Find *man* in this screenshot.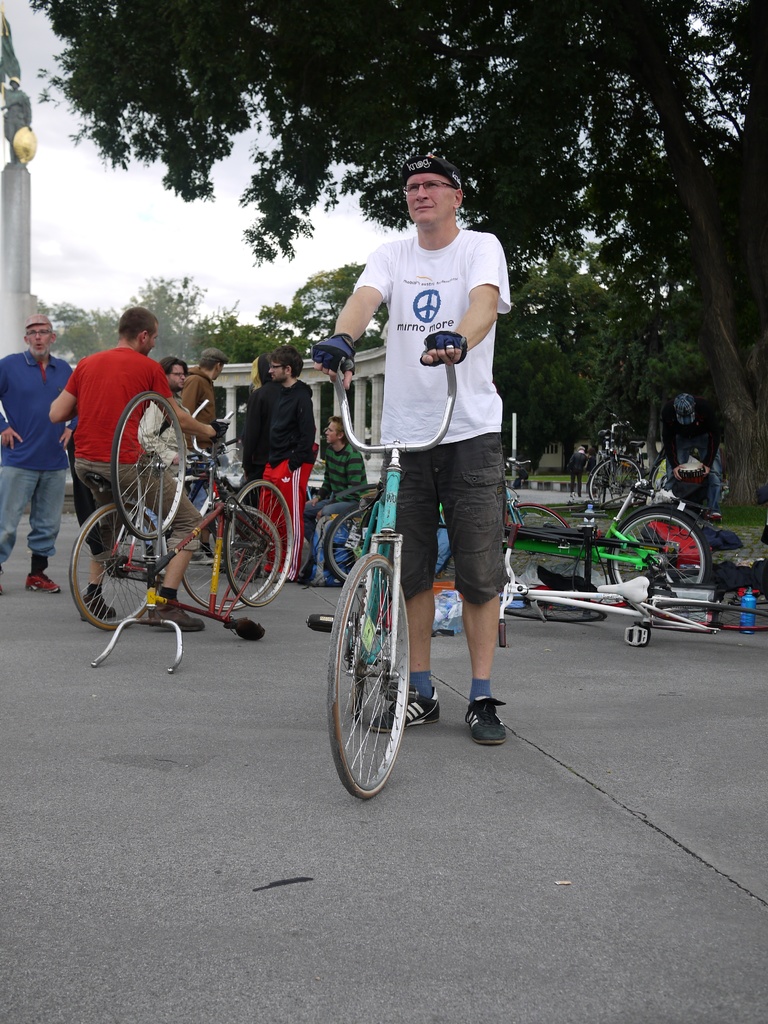
The bounding box for *man* is (143,347,195,476).
